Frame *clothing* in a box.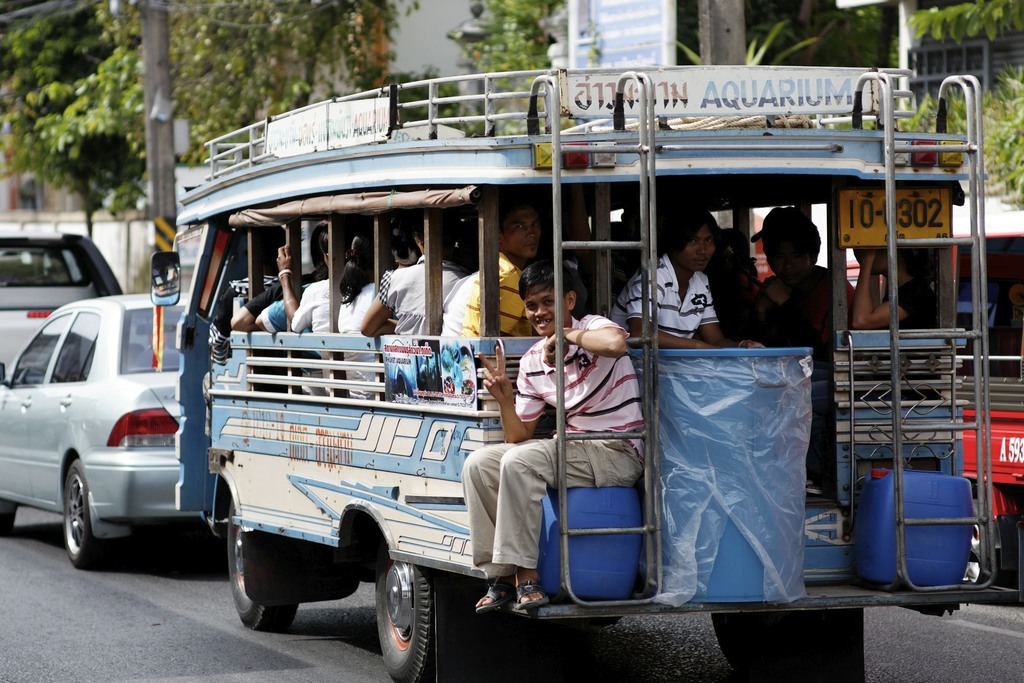
[x1=458, y1=308, x2=653, y2=575].
